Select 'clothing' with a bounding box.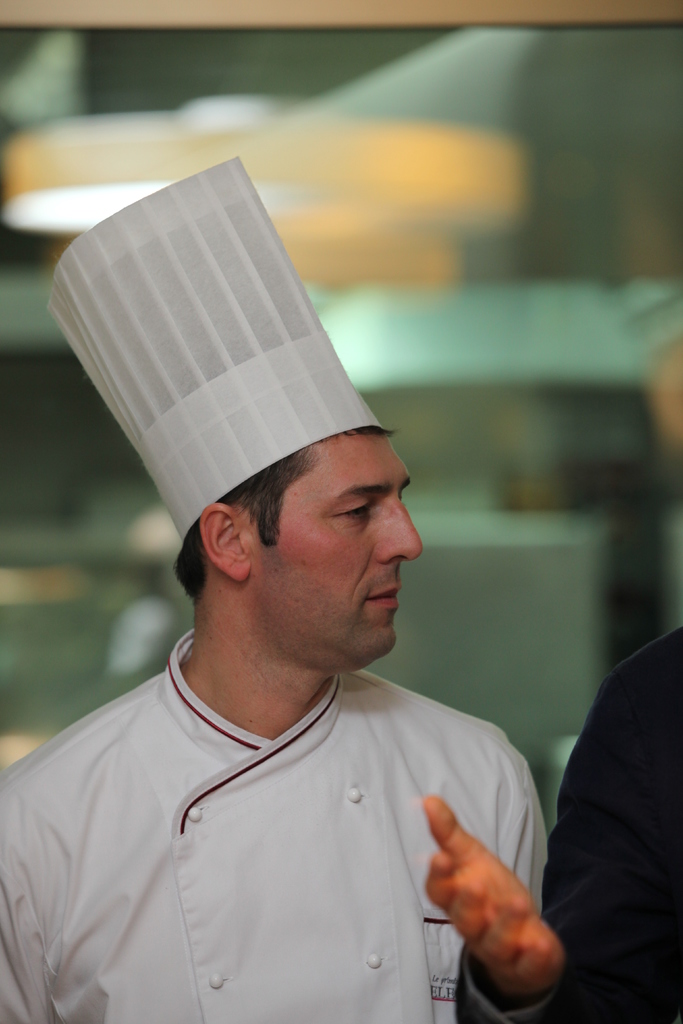
[10, 625, 572, 1011].
